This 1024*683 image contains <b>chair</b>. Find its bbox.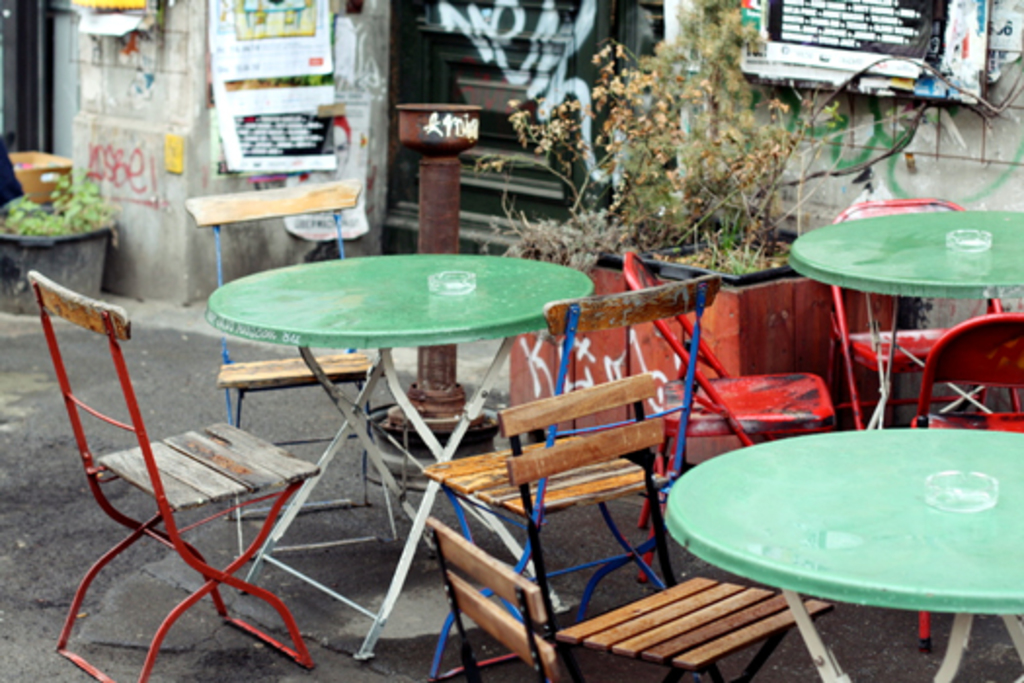
l=905, t=316, r=1022, b=658.
